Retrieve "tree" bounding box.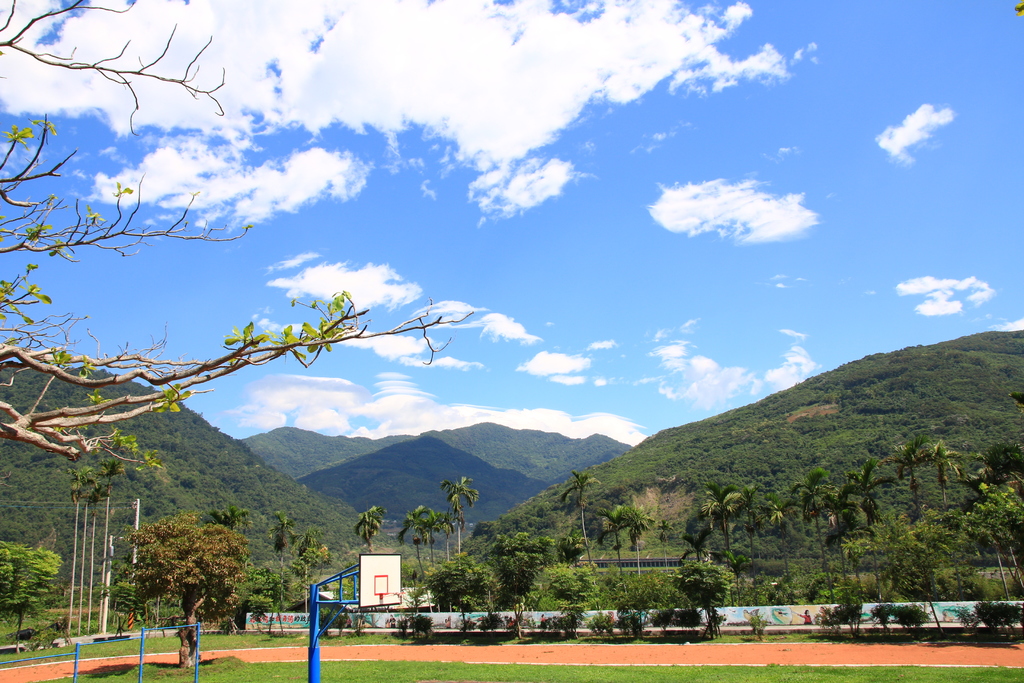
Bounding box: detection(561, 467, 609, 563).
